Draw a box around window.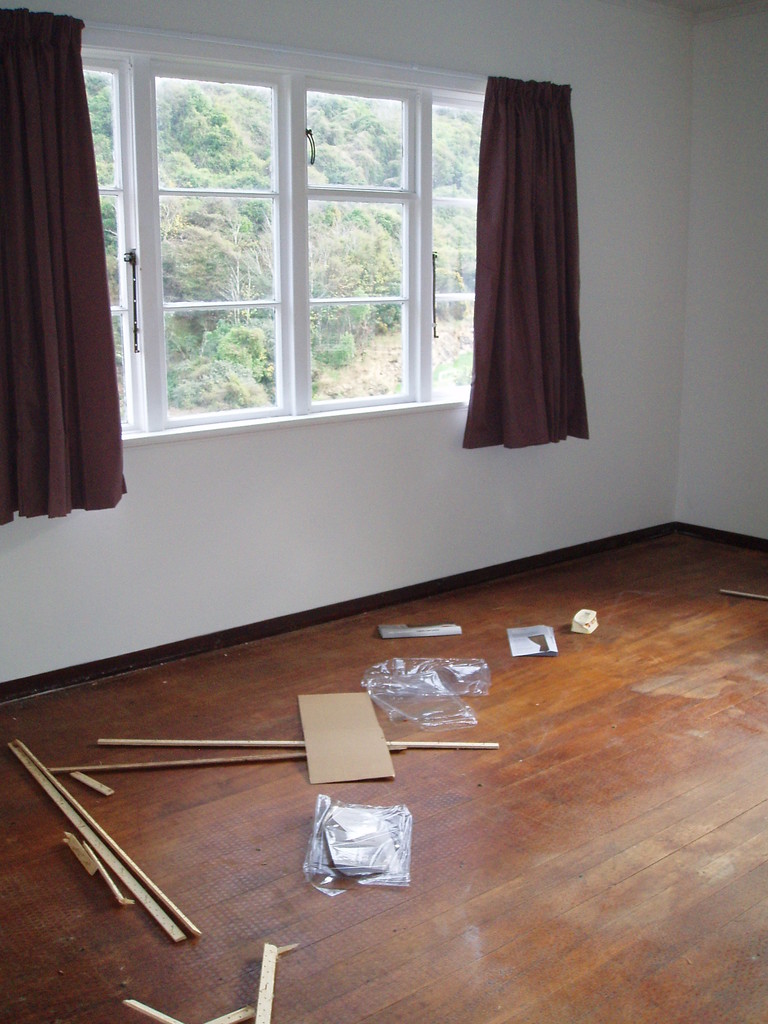
left=100, top=24, right=519, bottom=454.
